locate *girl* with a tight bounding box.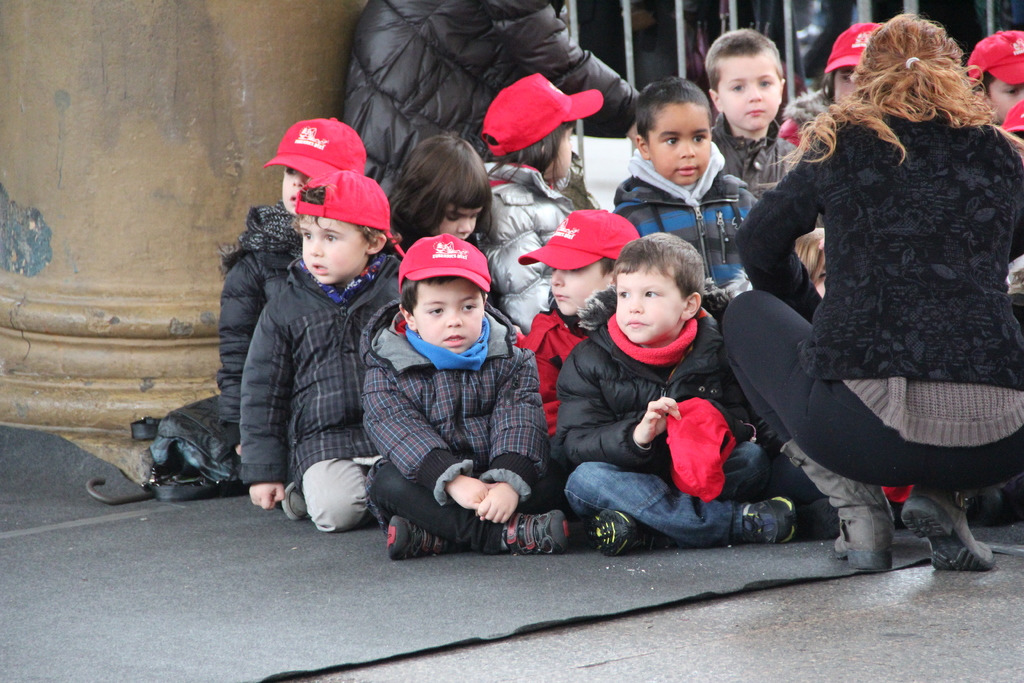
722:8:1023:576.
